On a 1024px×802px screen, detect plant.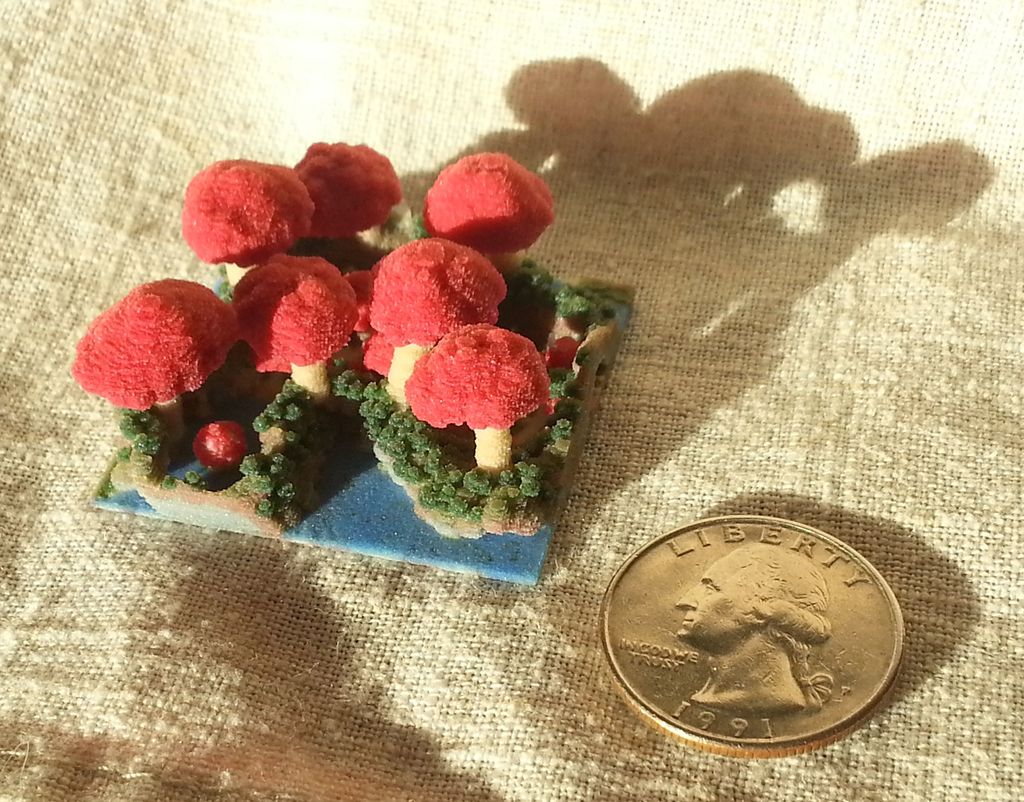
crop(463, 469, 490, 501).
